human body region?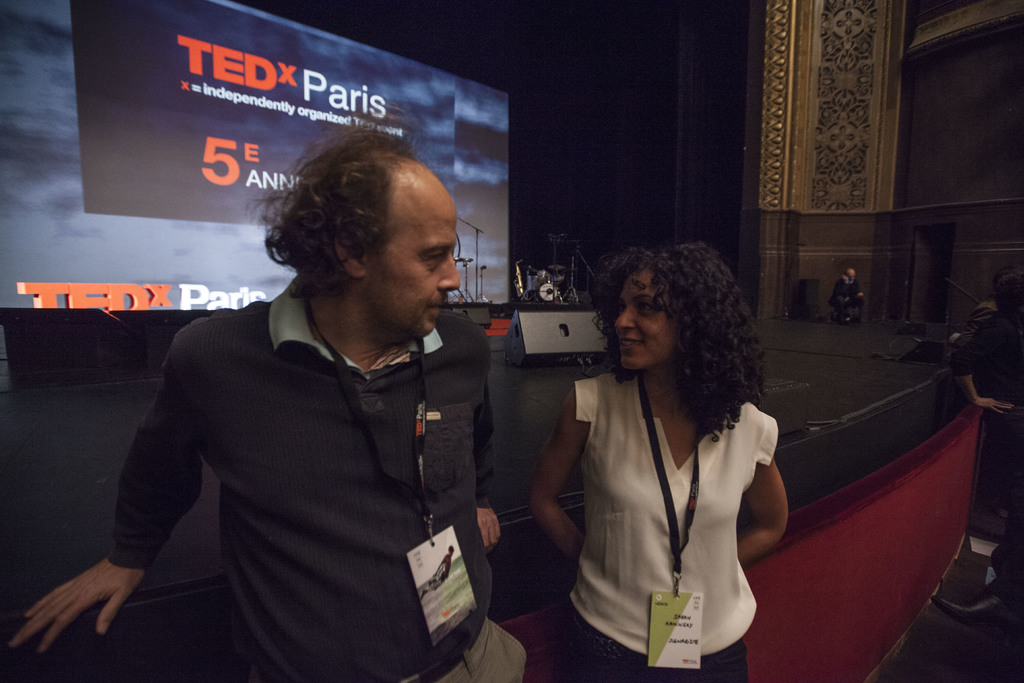
detection(534, 272, 815, 645)
